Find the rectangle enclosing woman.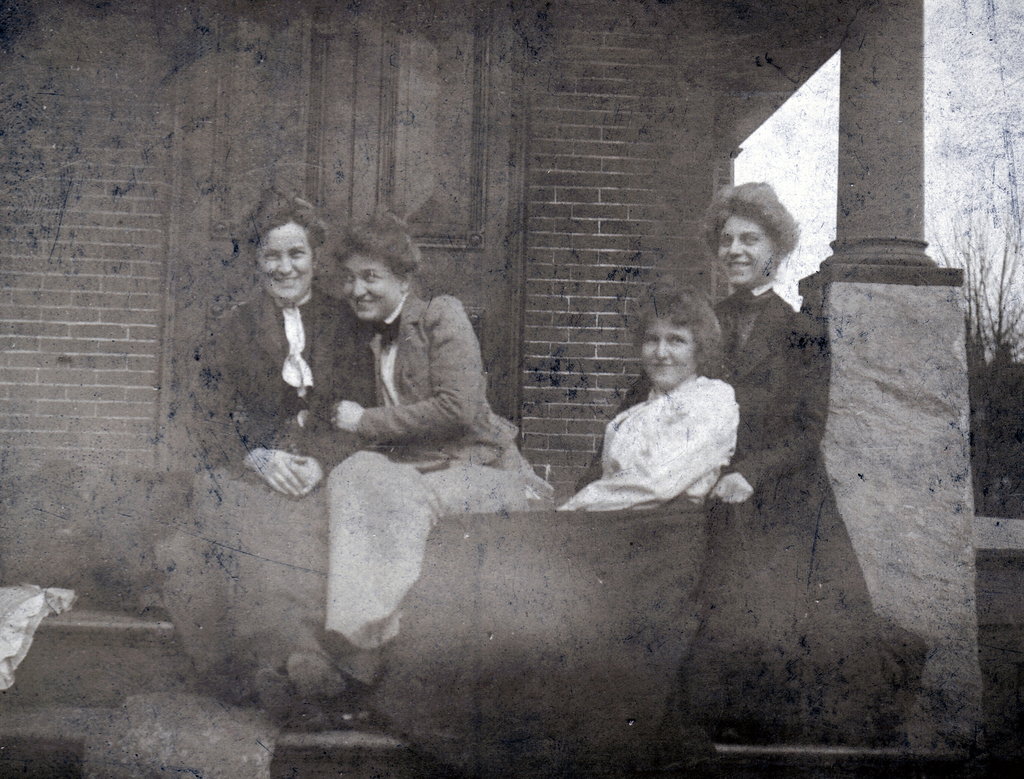
{"left": 282, "top": 209, "right": 559, "bottom": 698}.
